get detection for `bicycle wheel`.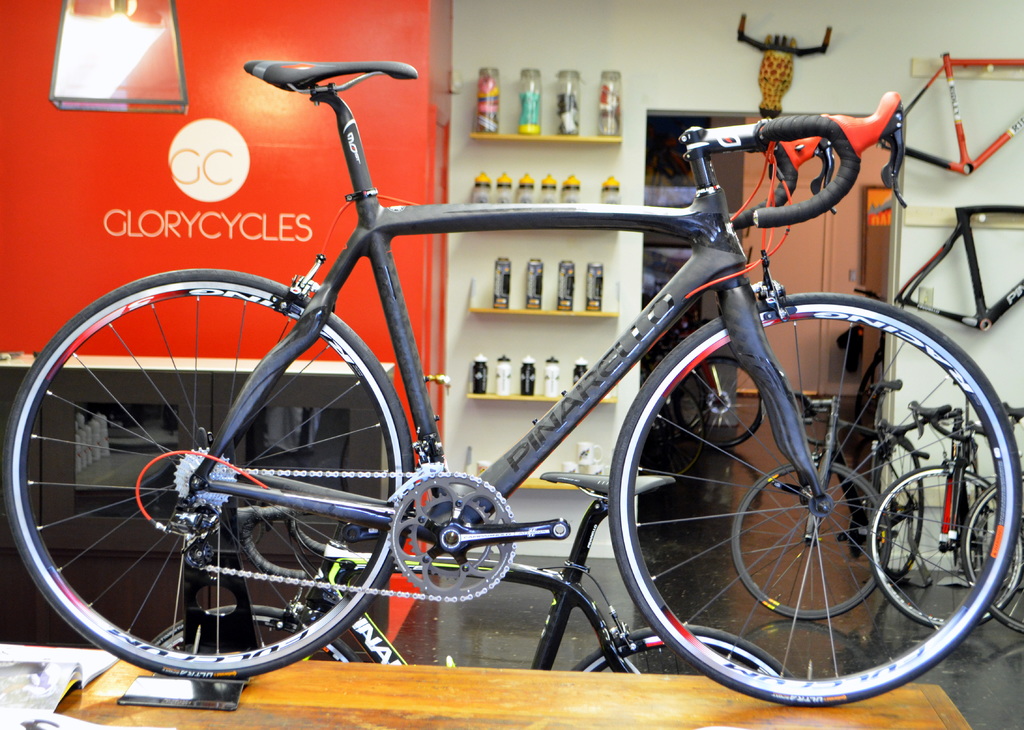
Detection: <region>146, 601, 368, 663</region>.
